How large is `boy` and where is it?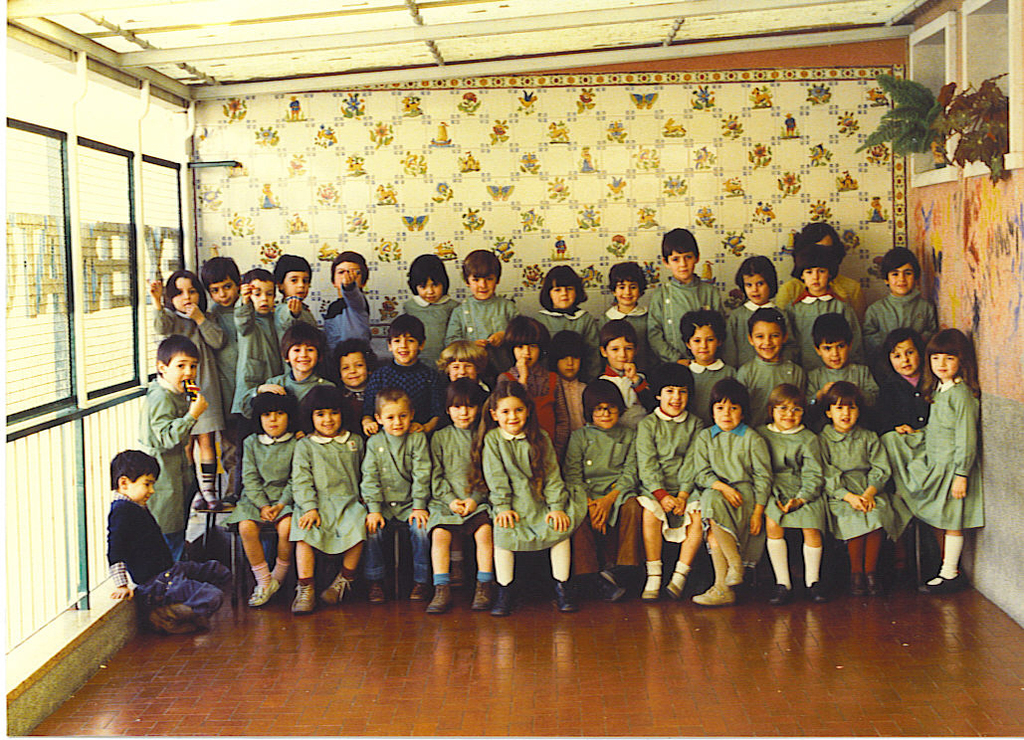
Bounding box: pyautogui.locateOnScreen(266, 314, 326, 439).
